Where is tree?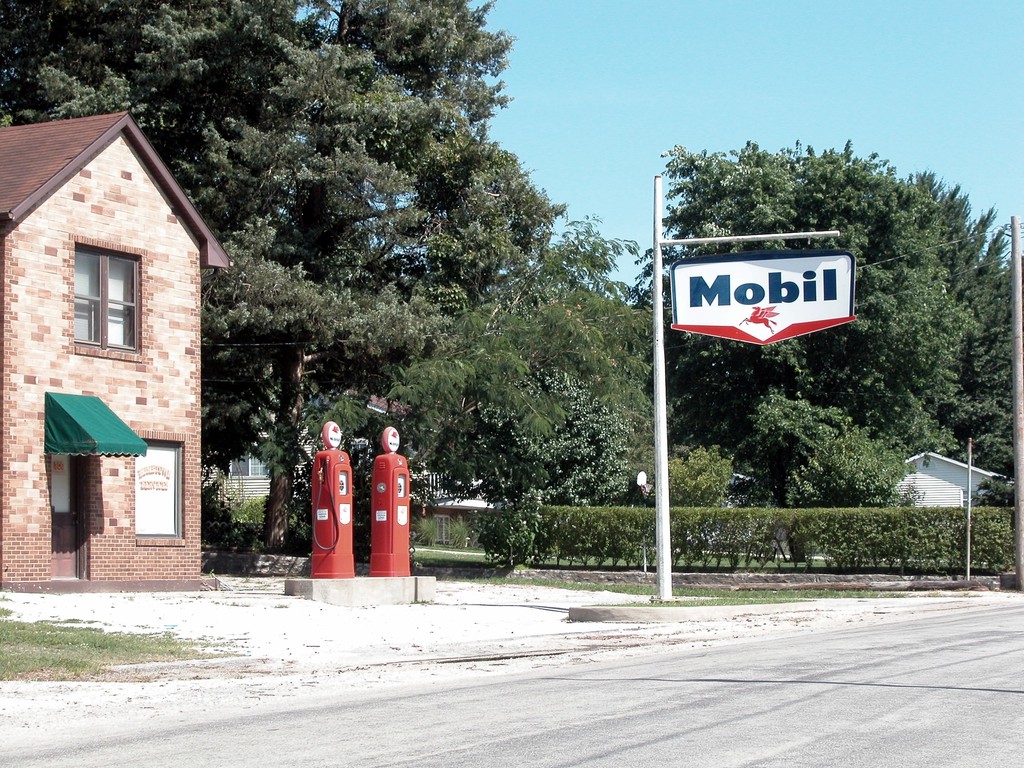
(446, 224, 656, 516).
